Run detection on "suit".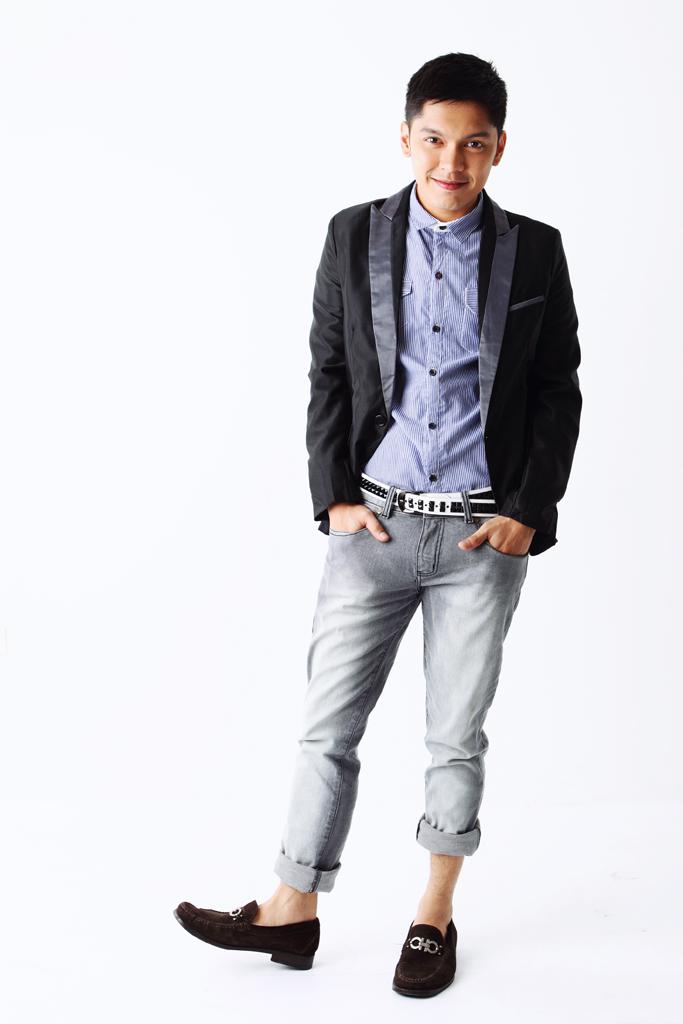
Result: rect(302, 176, 587, 563).
